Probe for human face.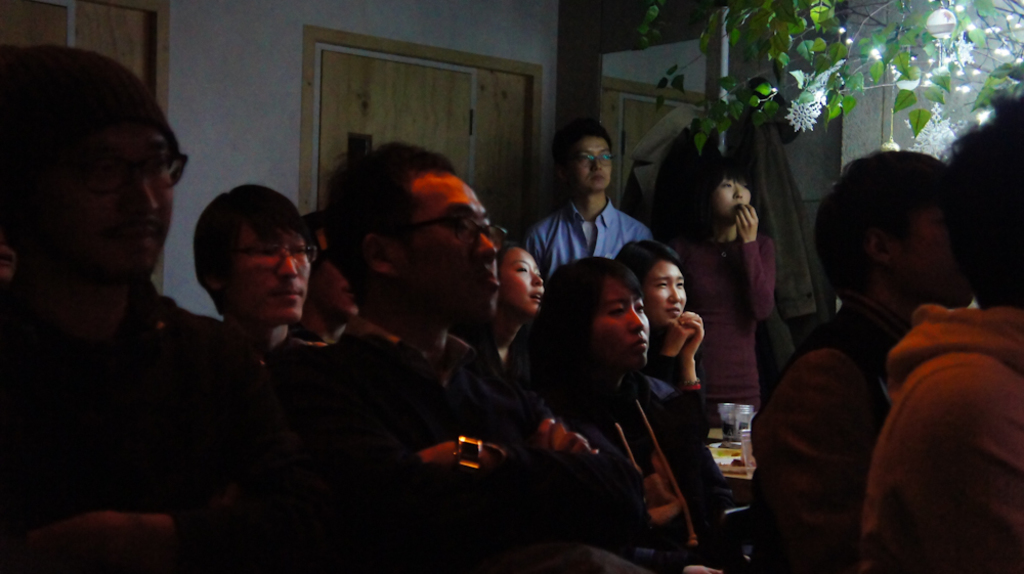
Probe result: 231:235:316:328.
